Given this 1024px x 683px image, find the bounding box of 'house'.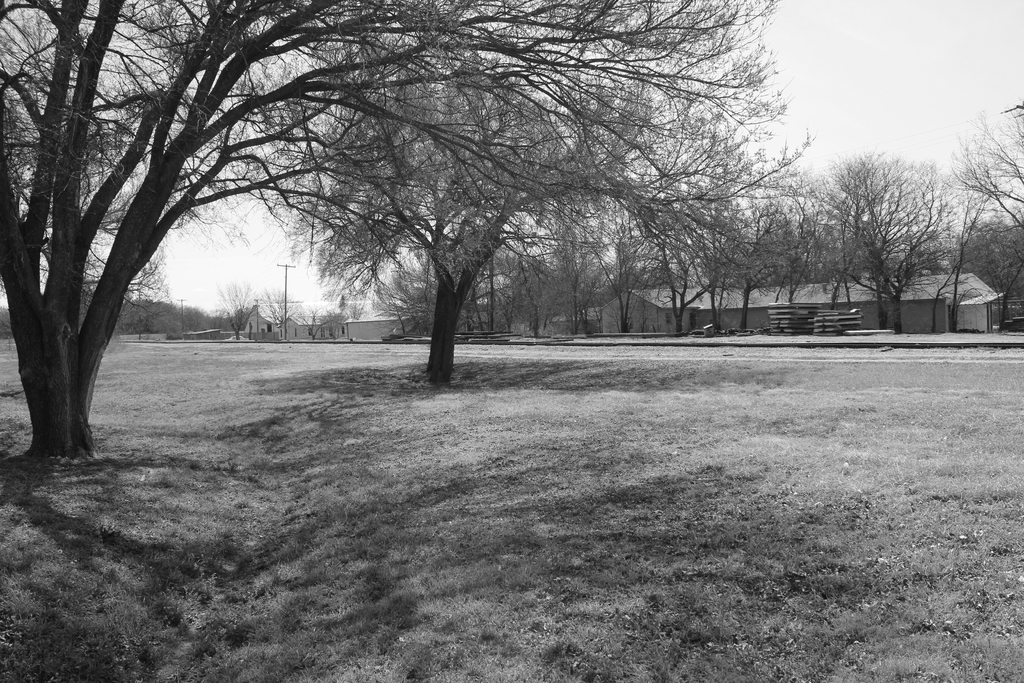
(236,298,420,338).
